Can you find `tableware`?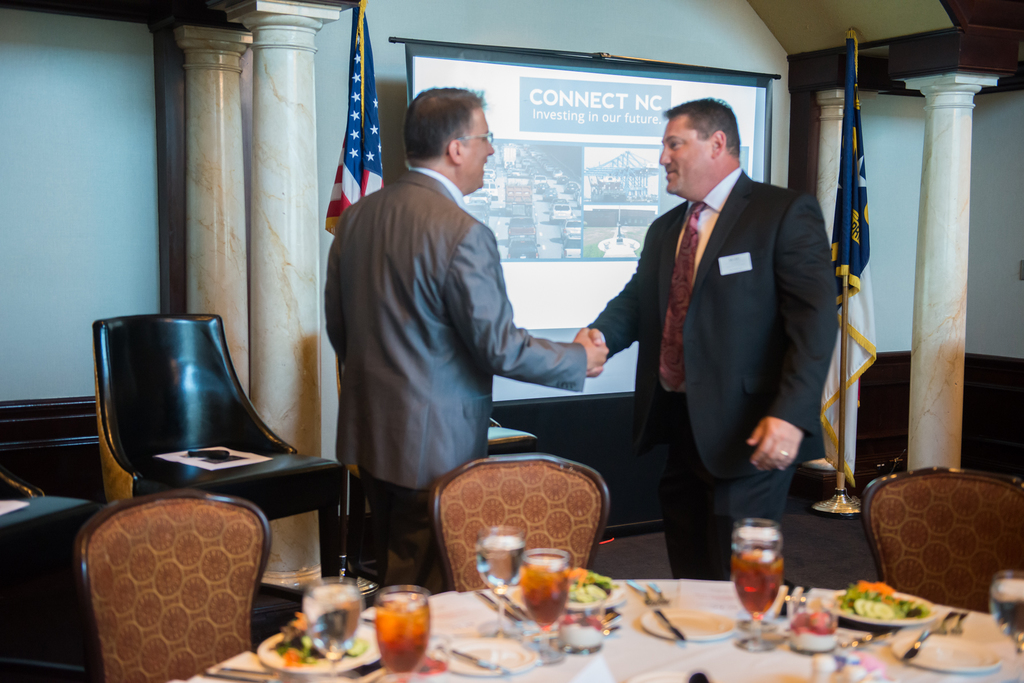
Yes, bounding box: (739, 536, 773, 633).
